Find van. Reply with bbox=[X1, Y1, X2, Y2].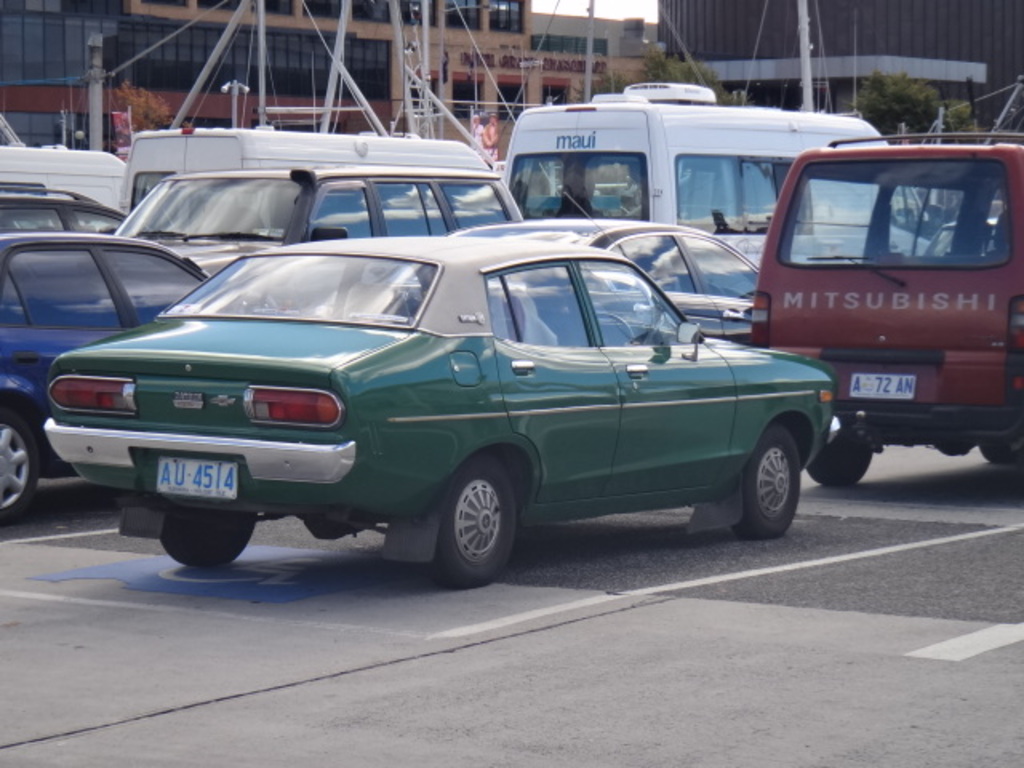
bbox=[0, 136, 141, 222].
